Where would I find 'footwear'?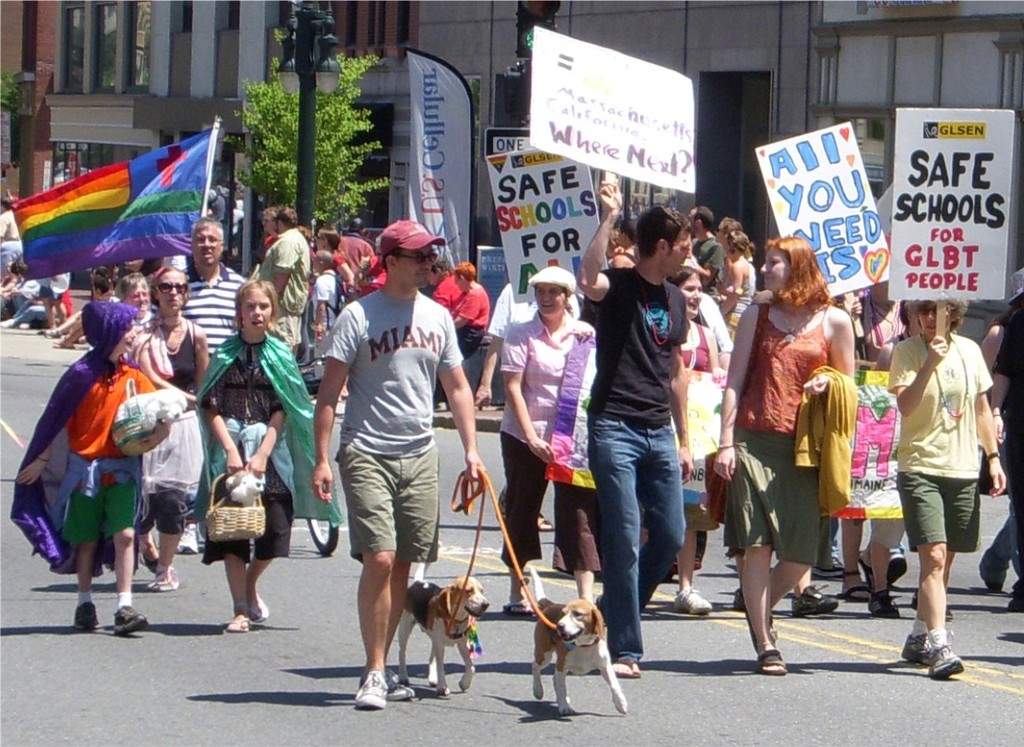
At bbox=[354, 669, 383, 711].
